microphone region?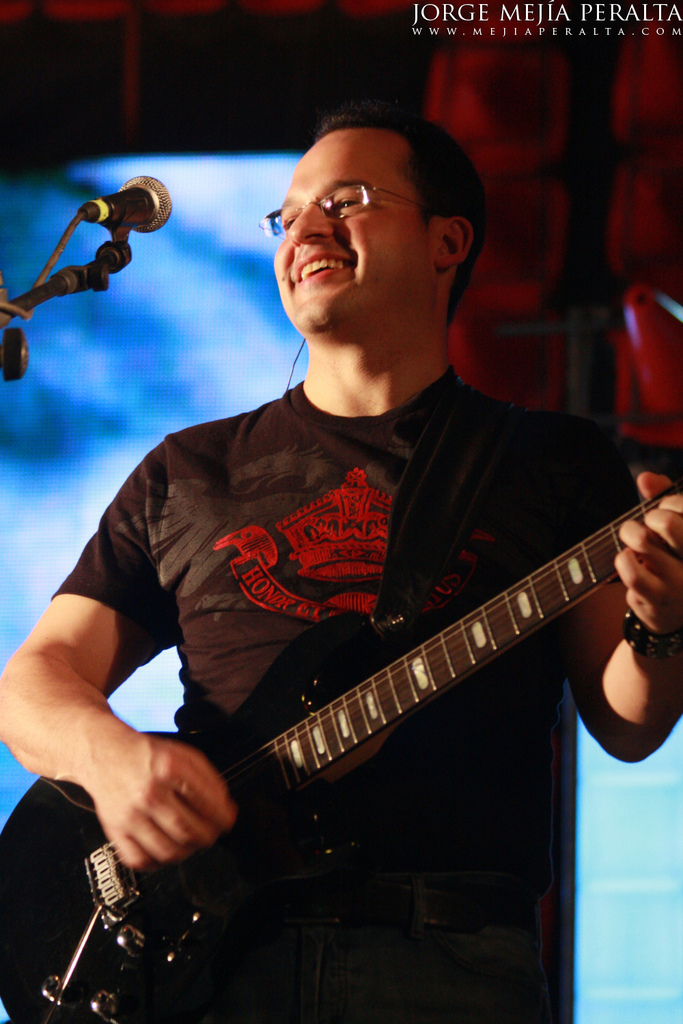
locate(75, 174, 178, 240)
